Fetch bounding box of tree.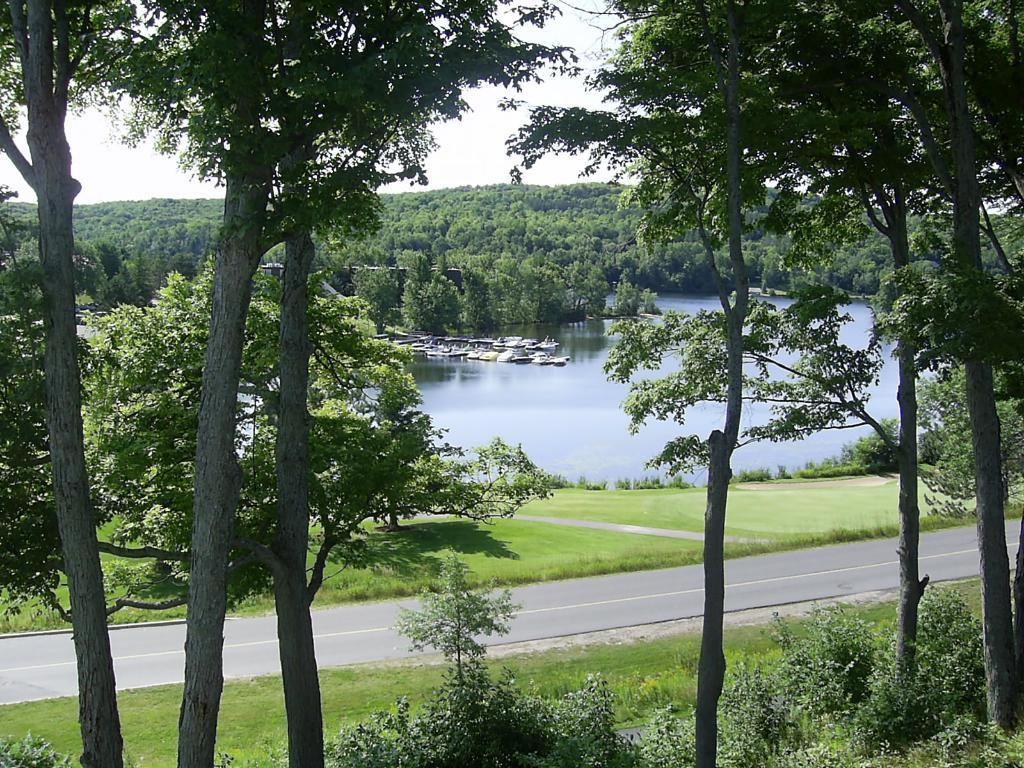
Bbox: pyautogui.locateOnScreen(115, 0, 310, 767).
